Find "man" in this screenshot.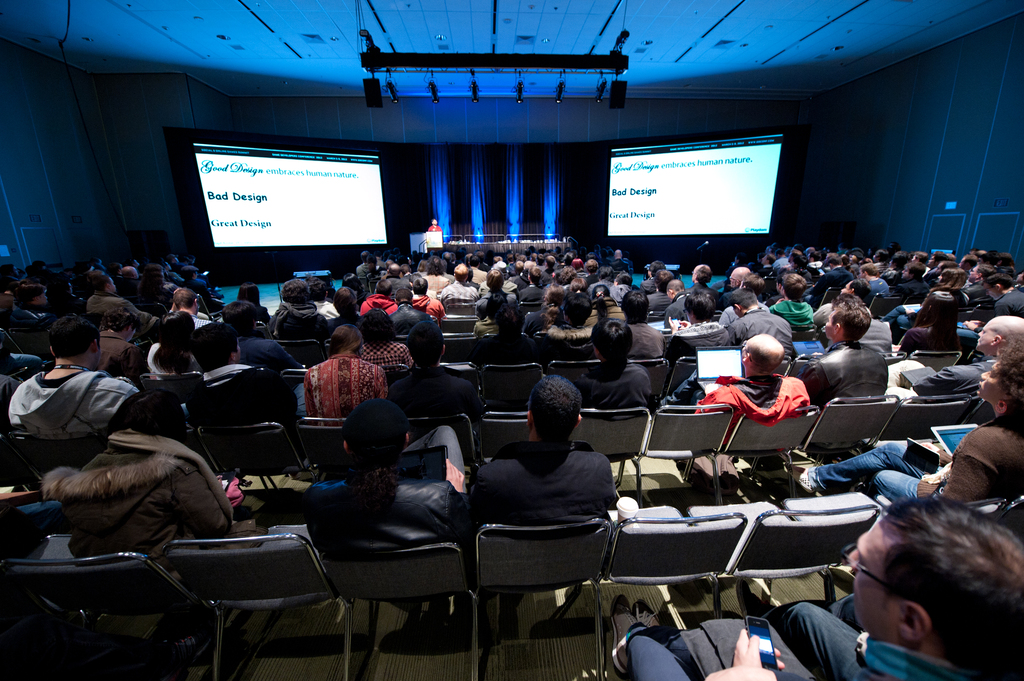
The bounding box for "man" is x1=552, y1=294, x2=596, y2=336.
